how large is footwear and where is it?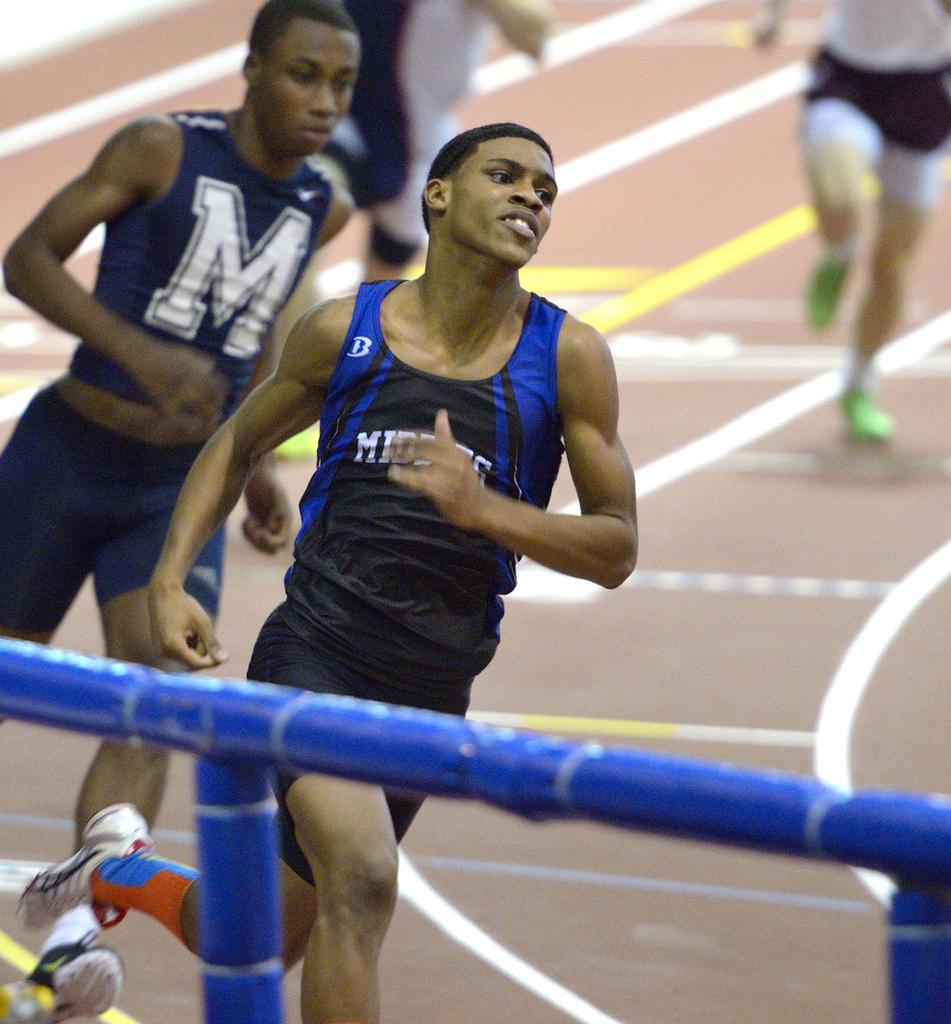
Bounding box: crop(1, 798, 154, 938).
